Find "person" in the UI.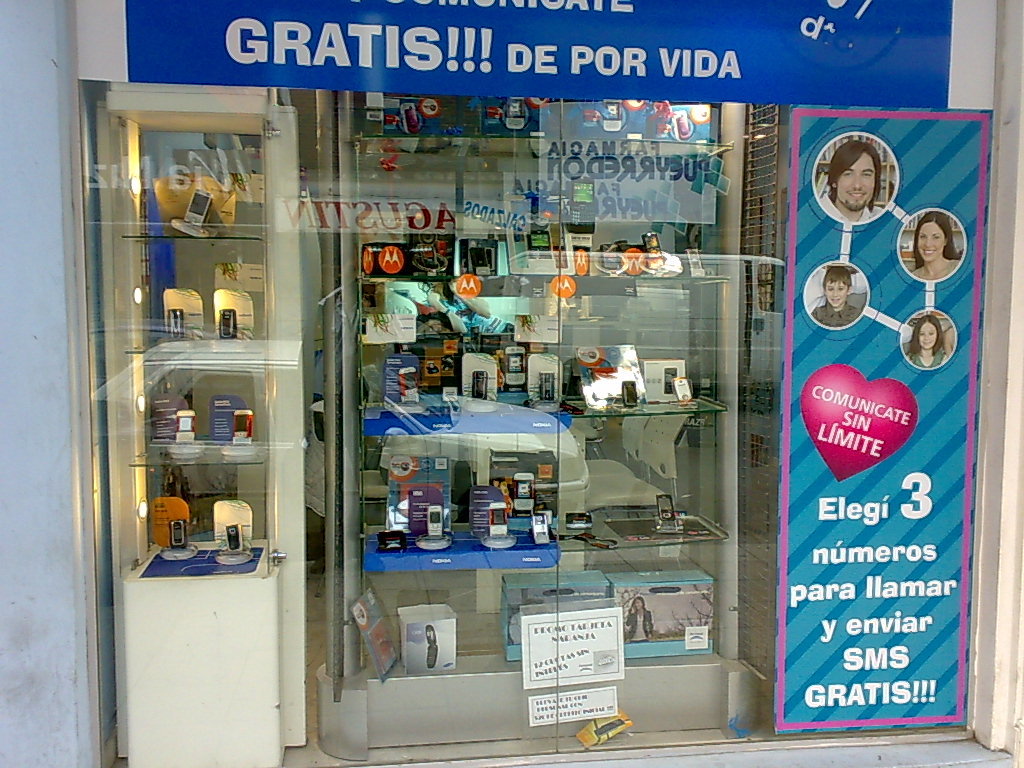
UI element at [909,217,963,280].
